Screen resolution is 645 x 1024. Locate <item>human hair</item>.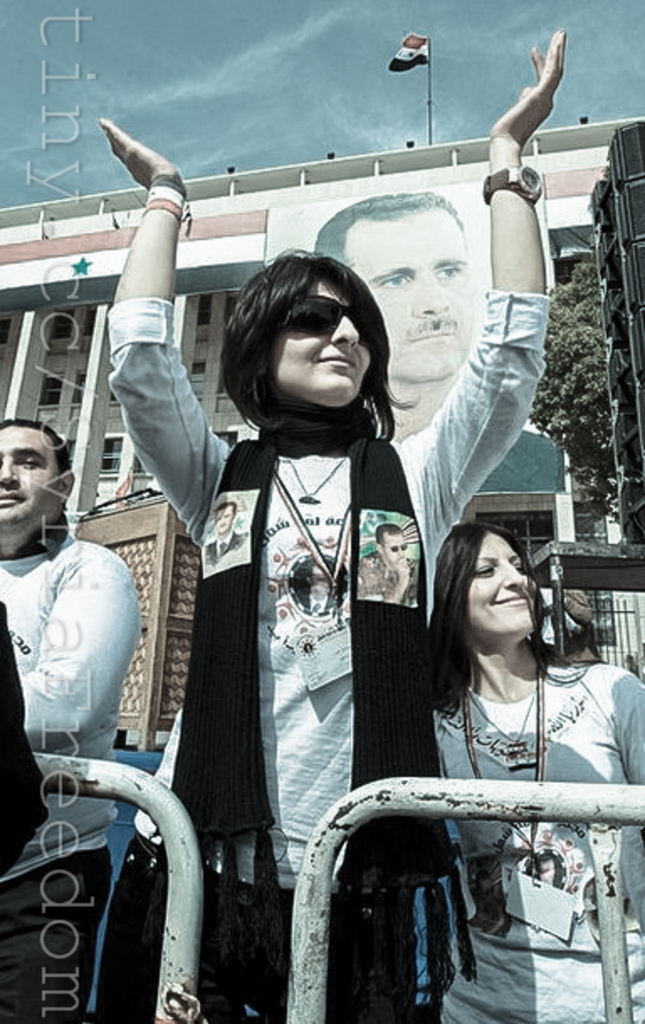
311/190/469/274.
